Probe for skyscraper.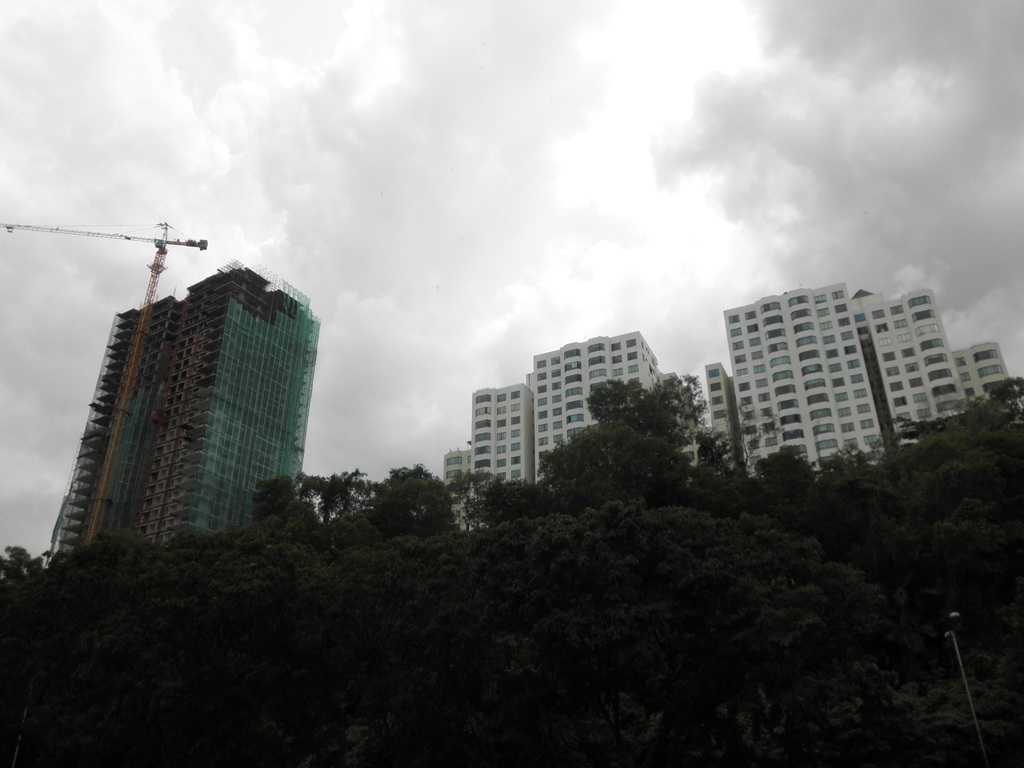
Probe result: left=696, top=282, right=1021, bottom=478.
